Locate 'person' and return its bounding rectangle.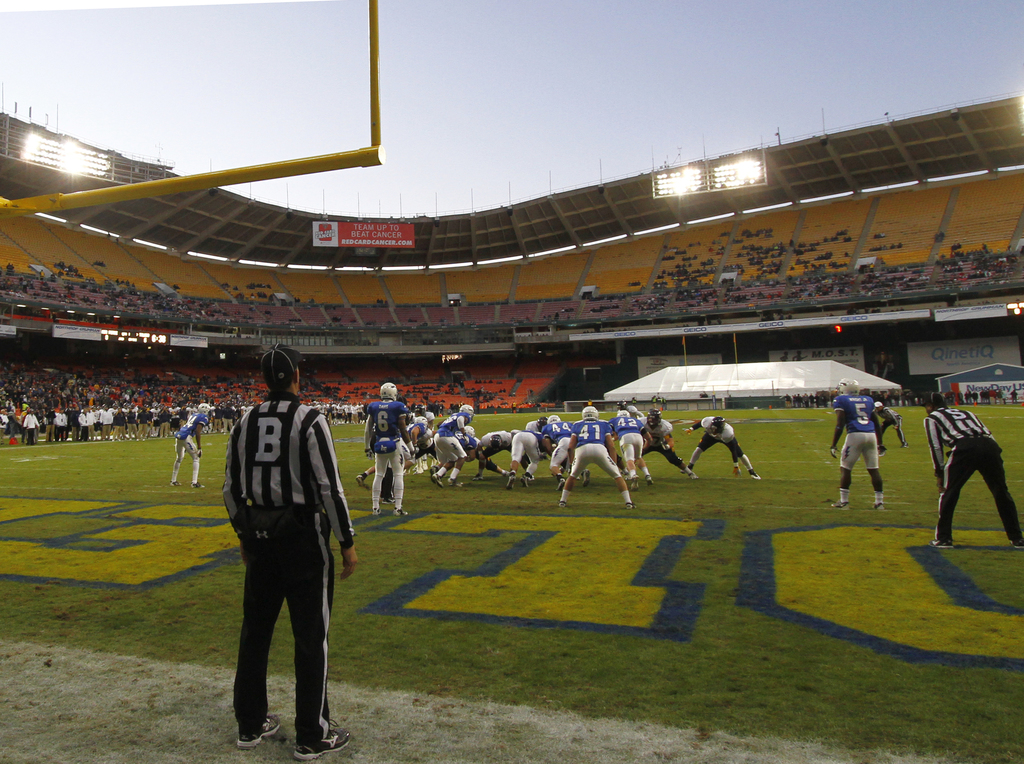
l=924, t=390, r=1023, b=551.
